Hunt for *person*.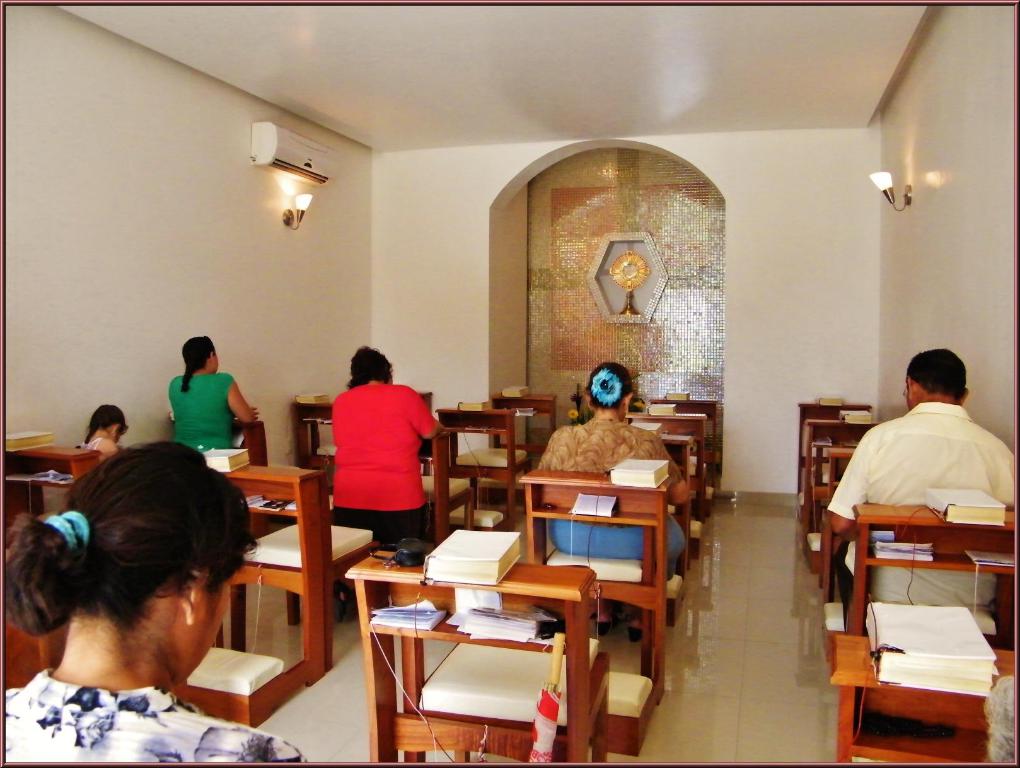
Hunted down at box(827, 345, 1016, 737).
